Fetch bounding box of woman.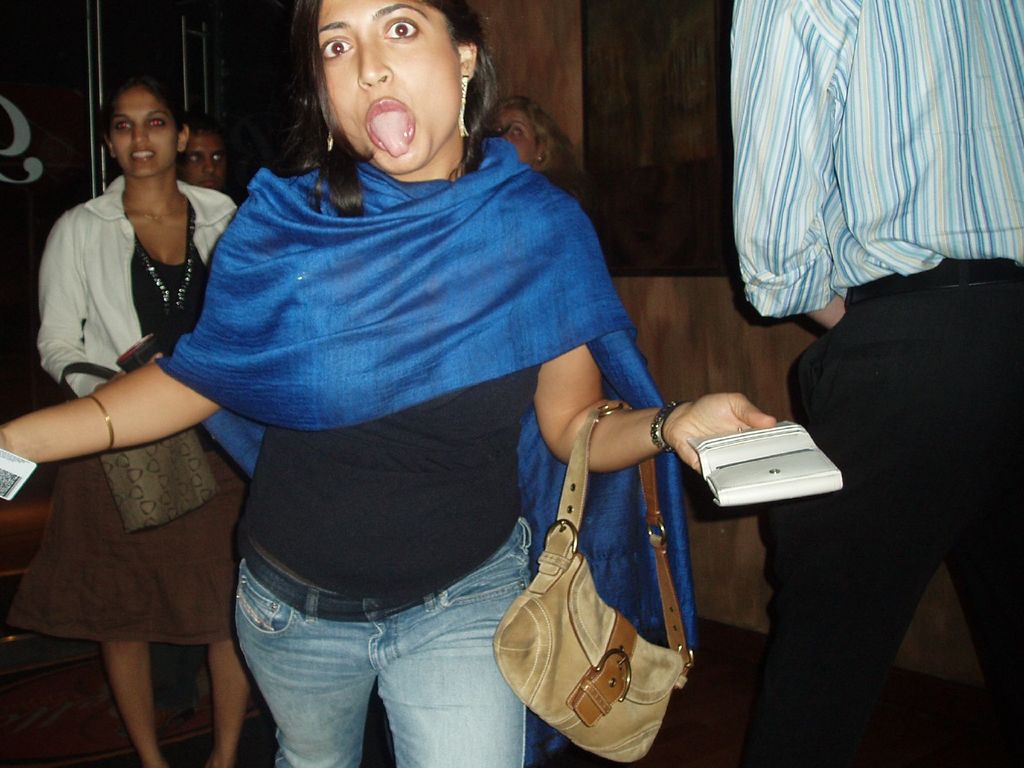
Bbox: 0,0,773,767.
